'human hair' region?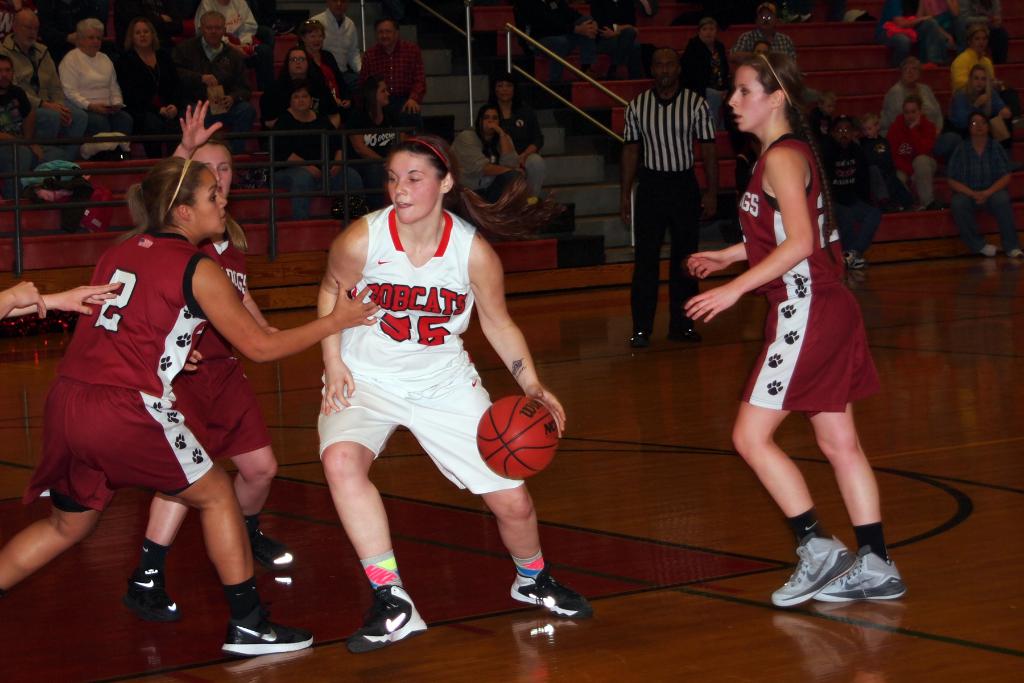
left=75, top=17, right=104, bottom=45
